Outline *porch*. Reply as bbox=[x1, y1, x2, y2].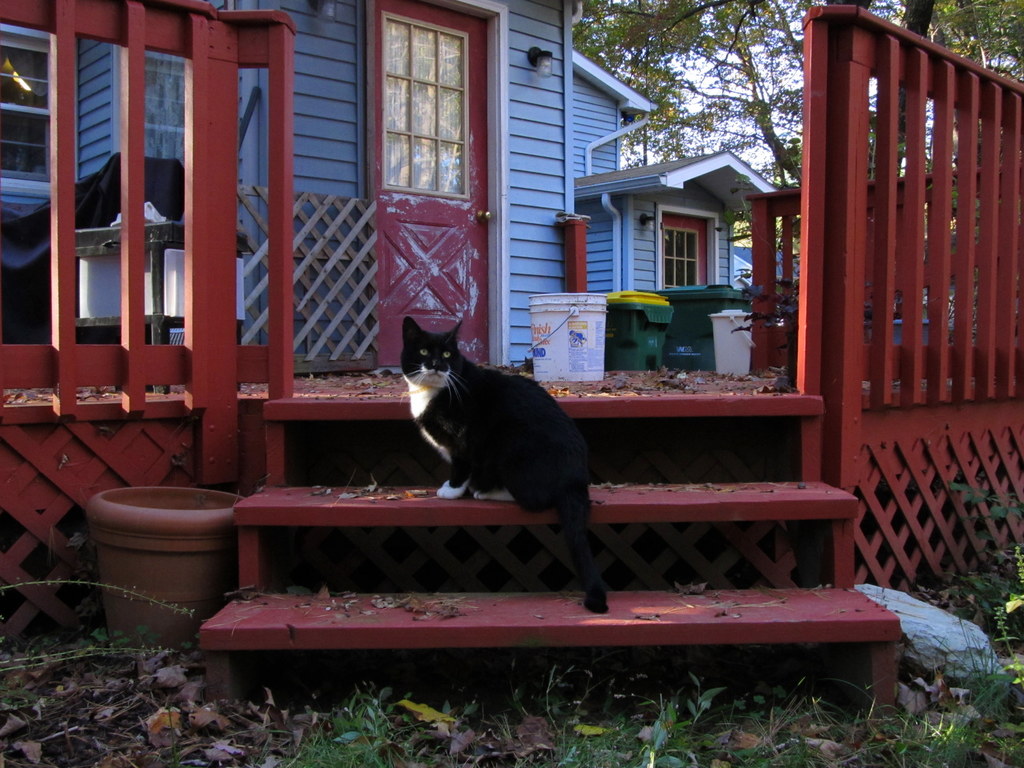
bbox=[0, 351, 1021, 685].
